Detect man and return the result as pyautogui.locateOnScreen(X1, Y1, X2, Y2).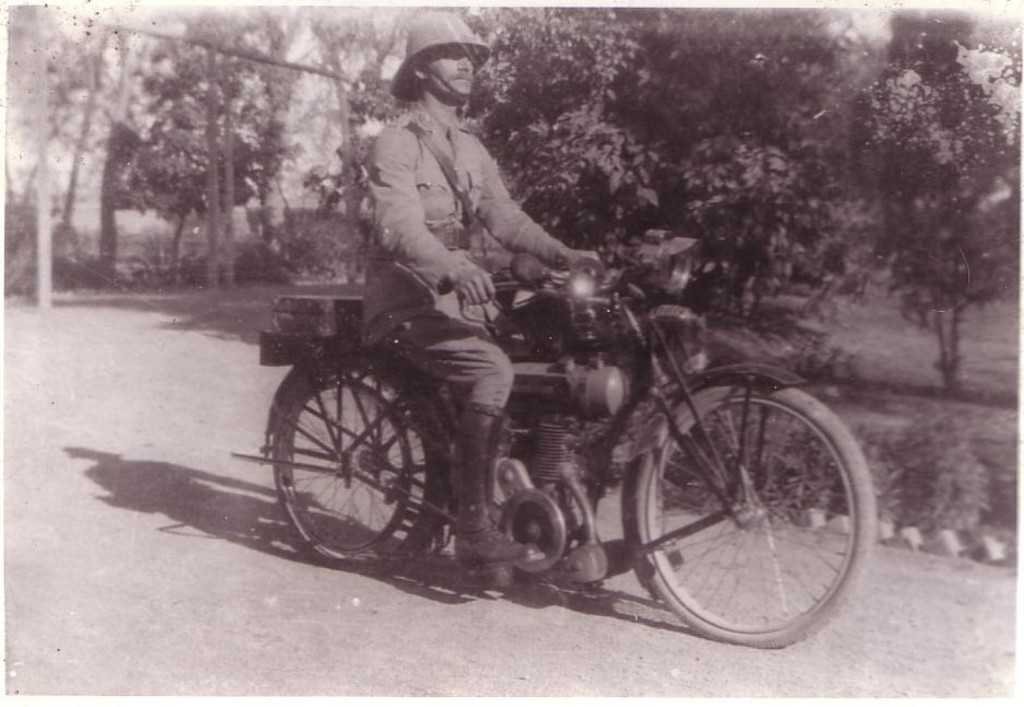
pyautogui.locateOnScreen(361, 4, 602, 571).
